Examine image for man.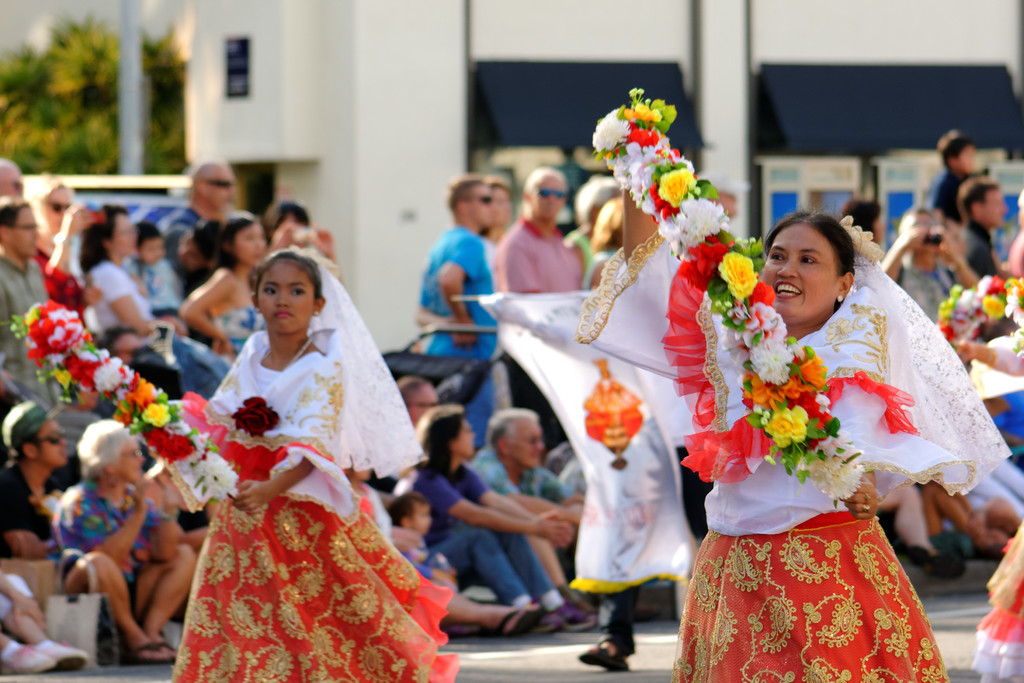
Examination result: 955:172:1007:278.
